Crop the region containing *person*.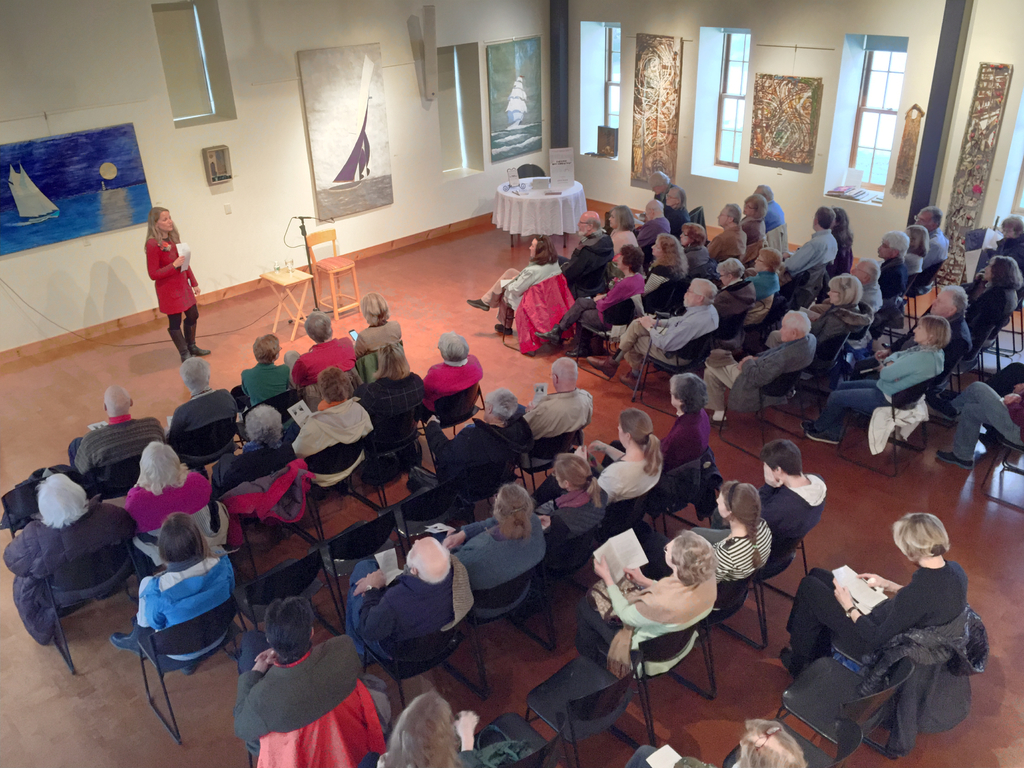
Crop region: crop(152, 209, 207, 358).
